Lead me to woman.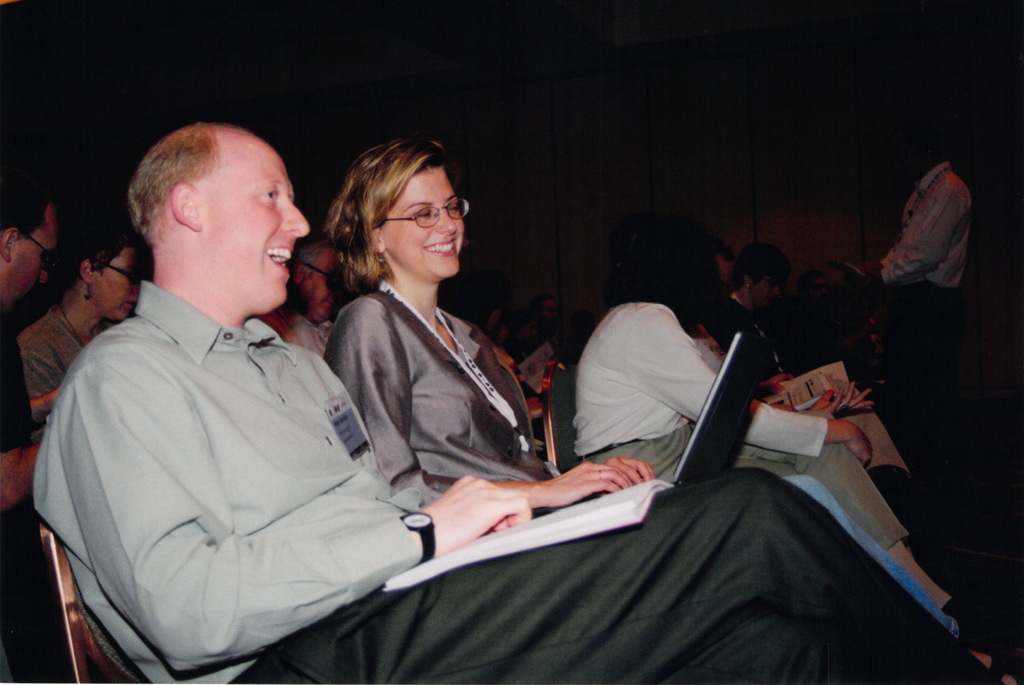
Lead to [left=726, top=238, right=796, bottom=384].
